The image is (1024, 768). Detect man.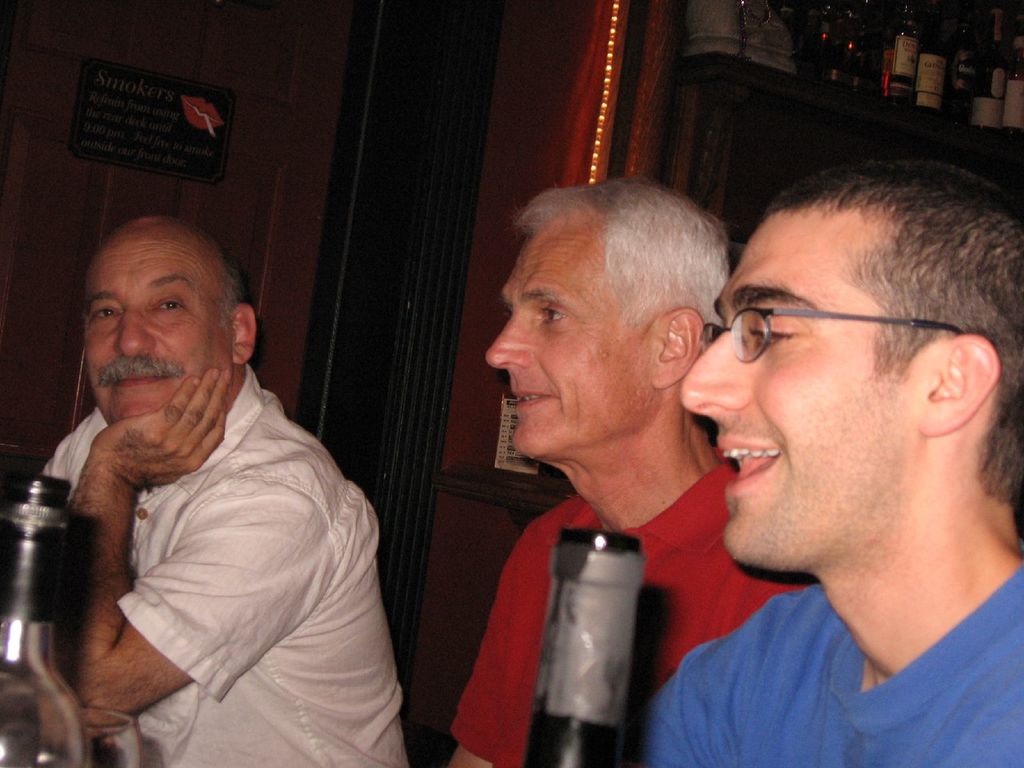
Detection: crop(41, 213, 413, 767).
